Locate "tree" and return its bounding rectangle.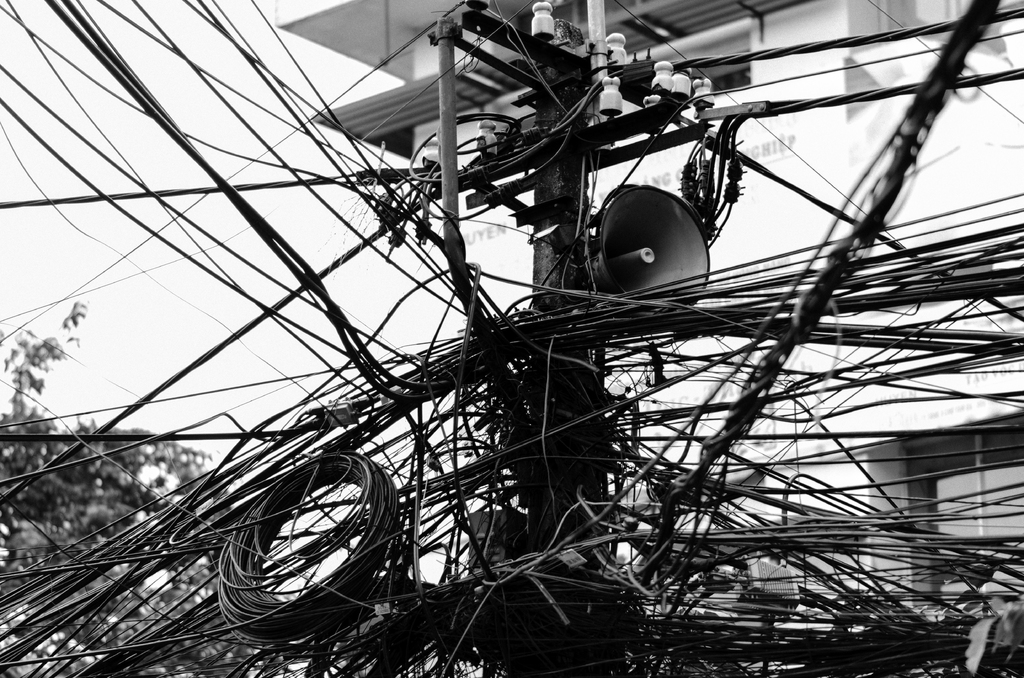
0/296/275/677.
